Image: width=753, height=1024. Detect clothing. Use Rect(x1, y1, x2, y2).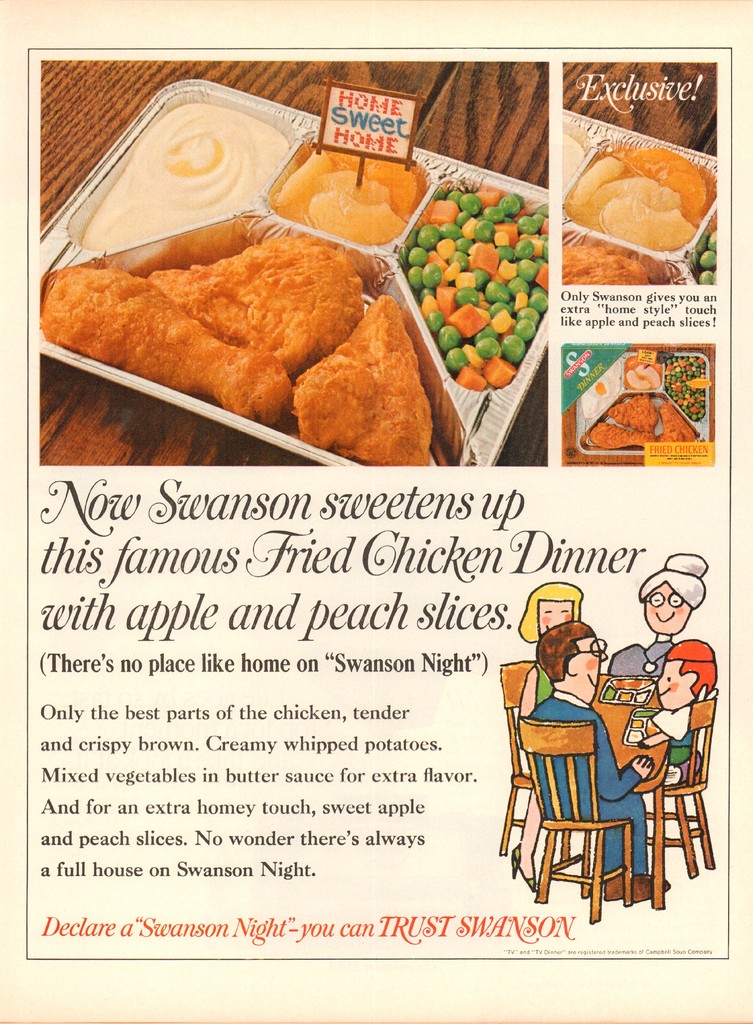
Rect(511, 685, 651, 867).
